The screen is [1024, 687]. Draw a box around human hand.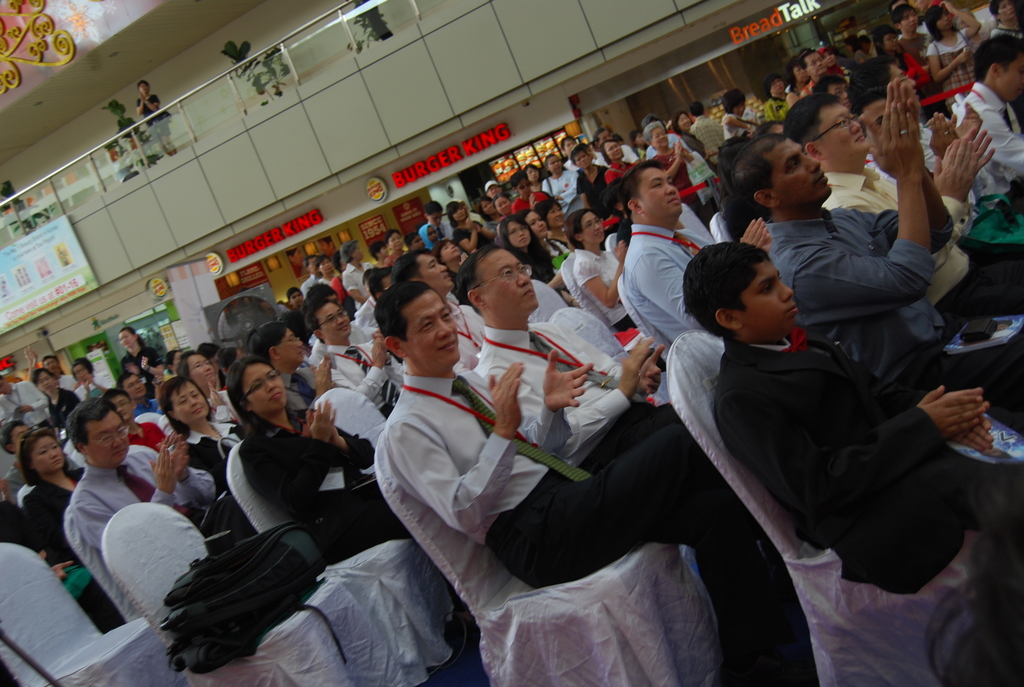
locate(368, 336, 387, 366).
